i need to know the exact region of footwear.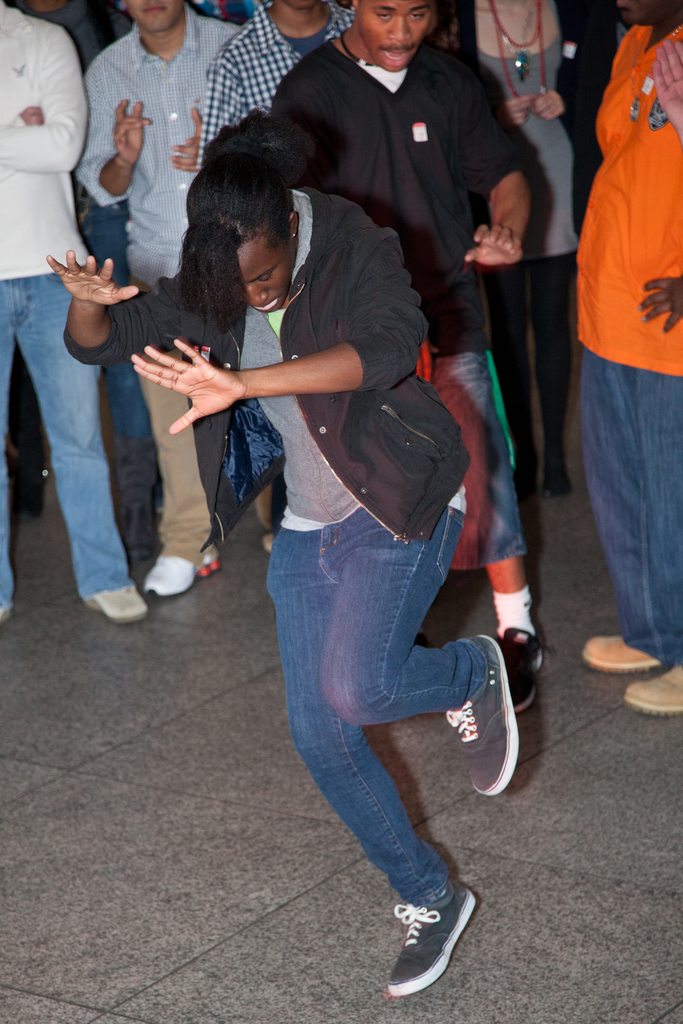
Region: <box>385,890,483,996</box>.
